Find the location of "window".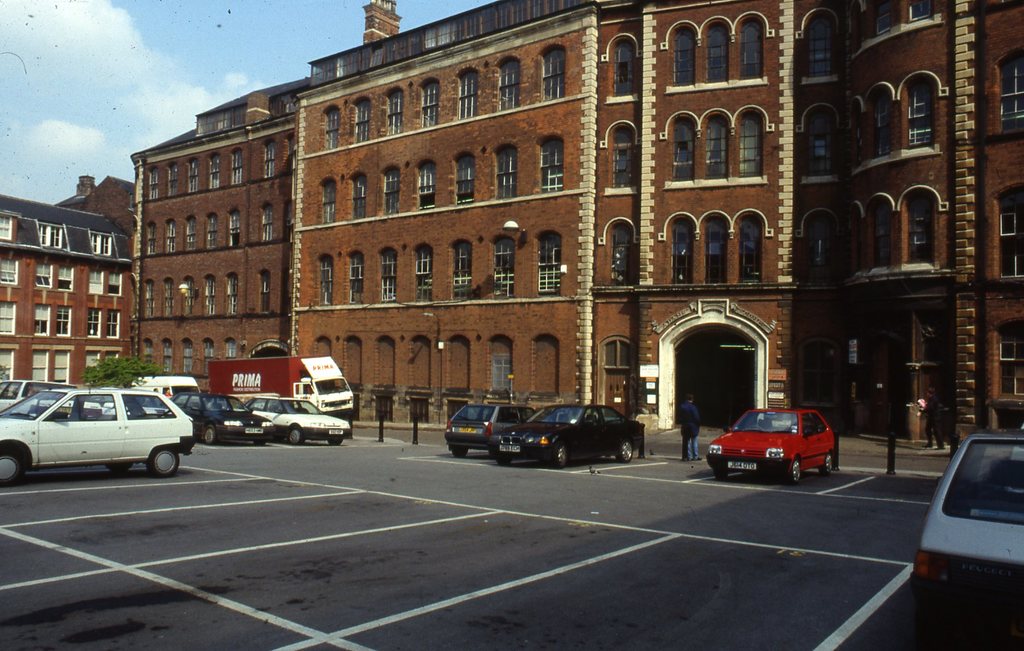
Location: 414 154 436 212.
